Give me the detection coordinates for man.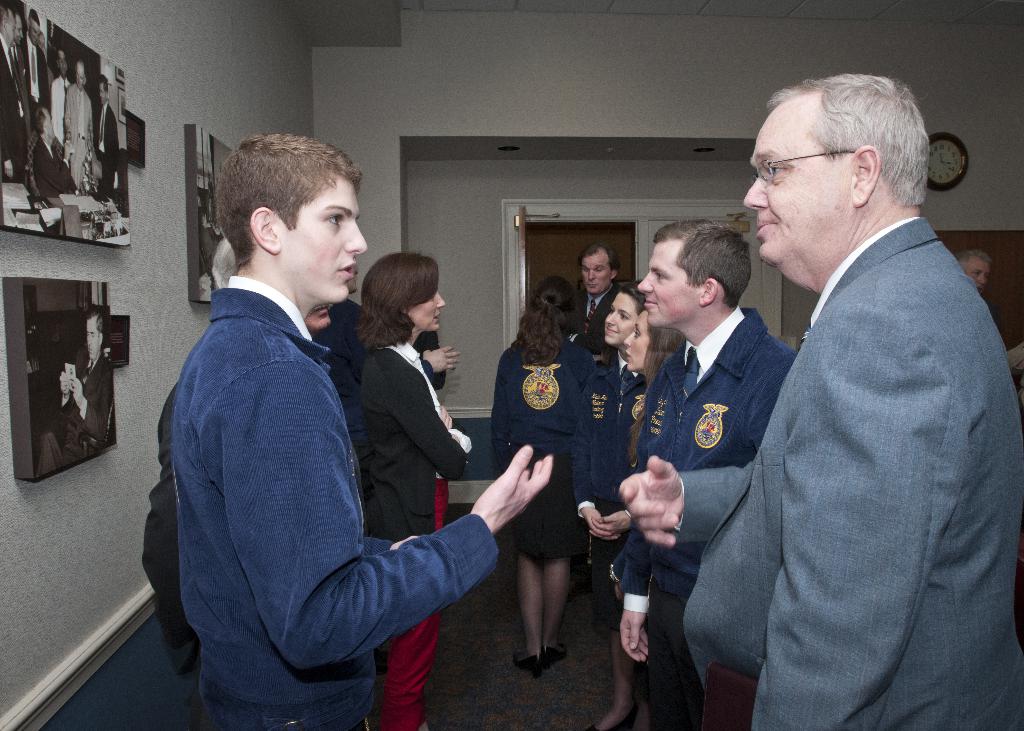
618,76,1023,730.
